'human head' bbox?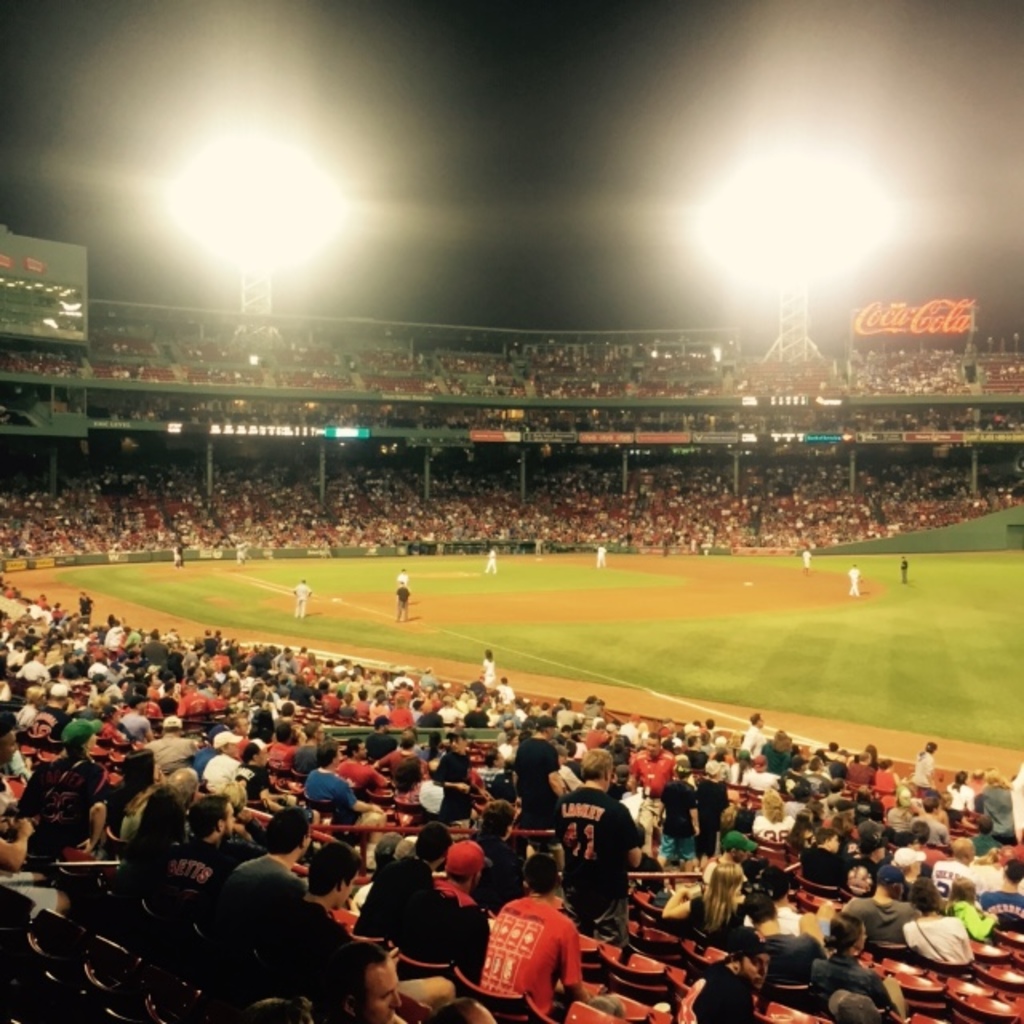
left=869, top=864, right=912, bottom=899
